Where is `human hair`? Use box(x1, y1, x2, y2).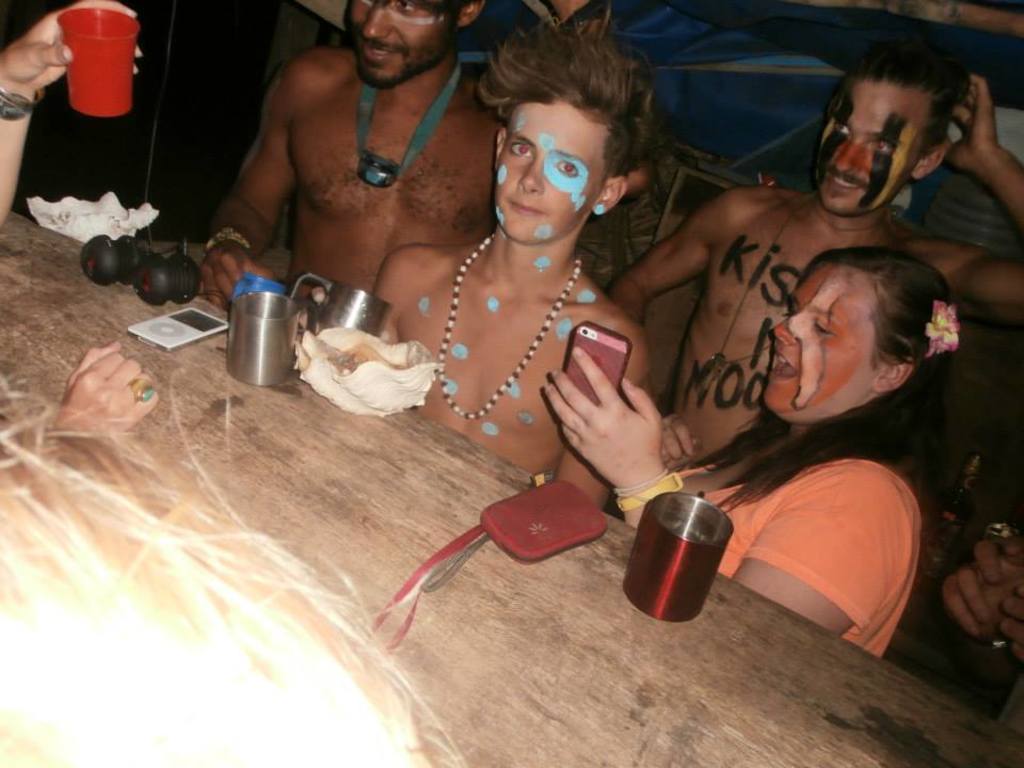
box(432, 0, 473, 27).
